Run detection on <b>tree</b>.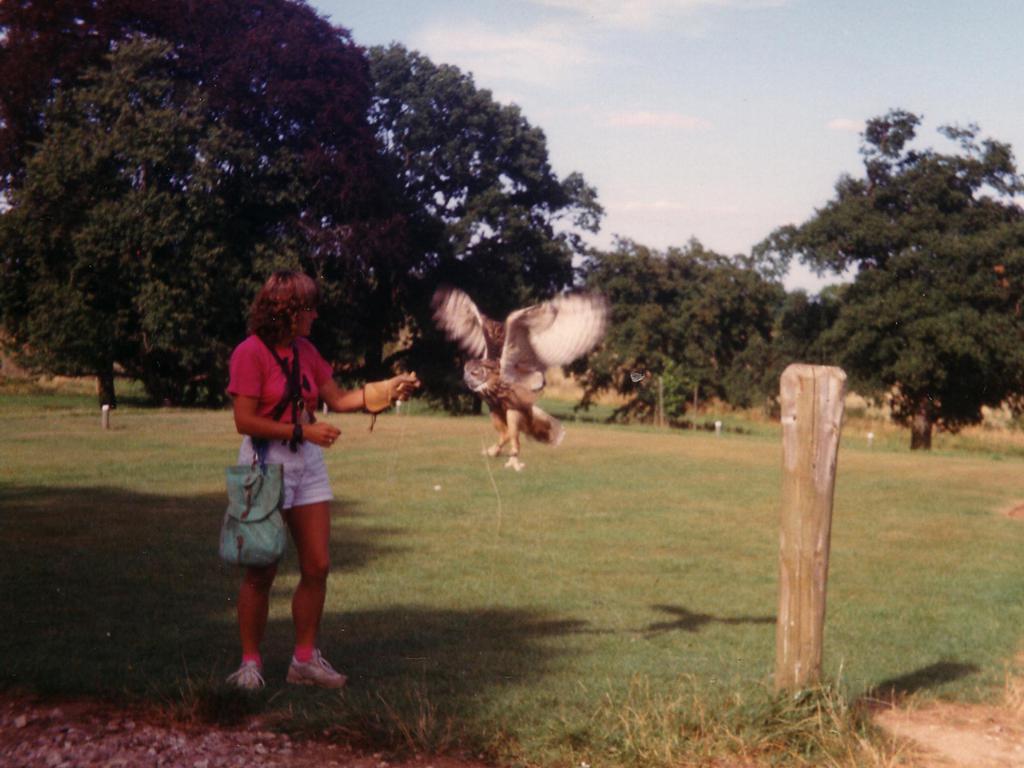
Result: Rect(590, 235, 813, 425).
